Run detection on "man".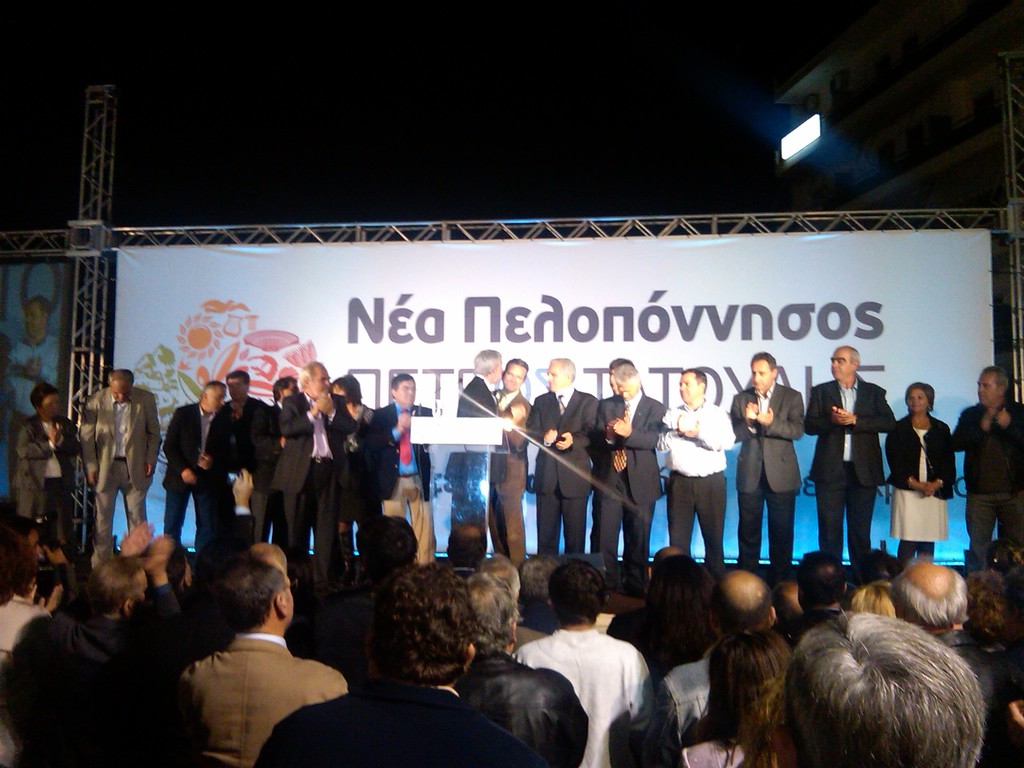
Result: box=[804, 345, 898, 580].
